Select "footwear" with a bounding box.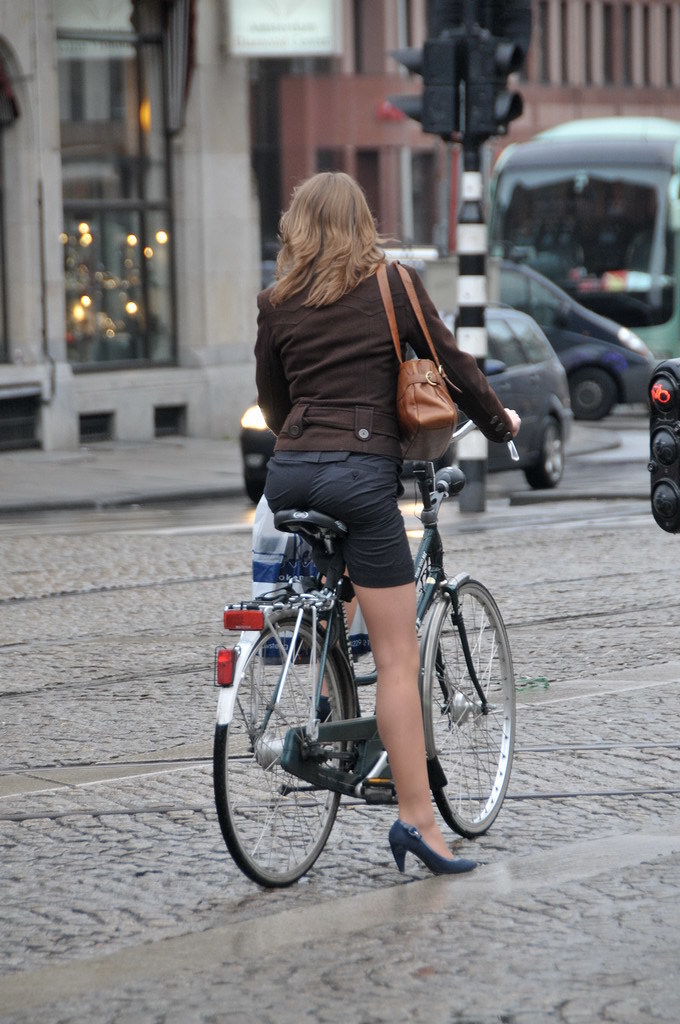
<box>303,693,333,723</box>.
